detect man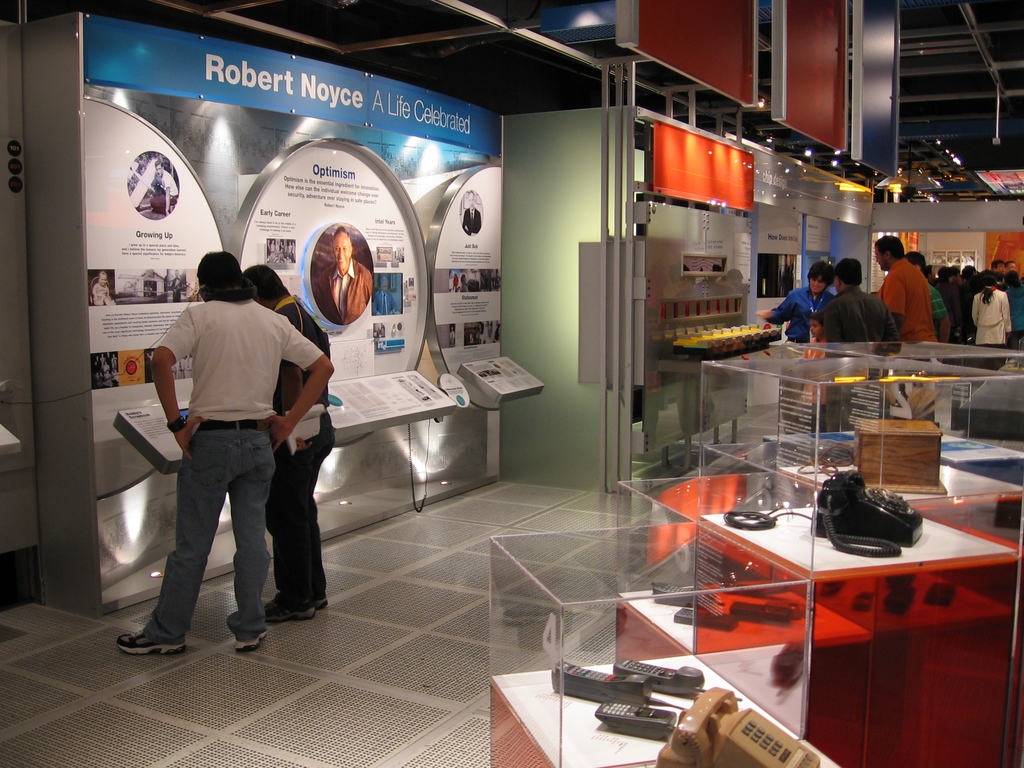
l=316, t=228, r=373, b=324
